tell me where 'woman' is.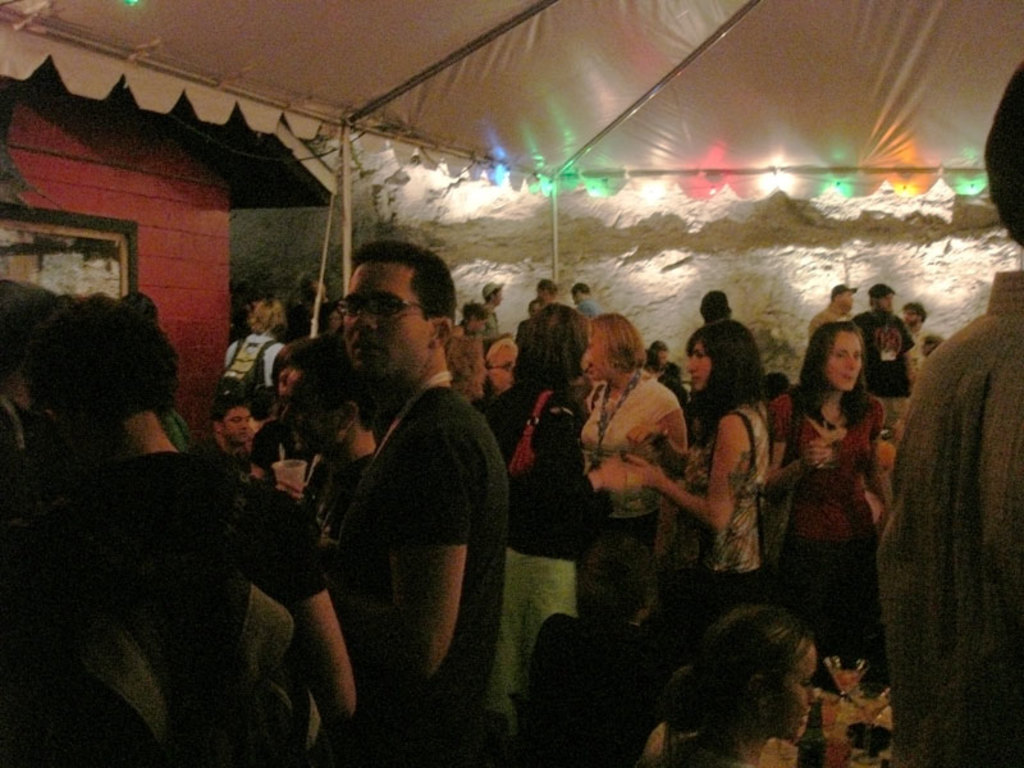
'woman' is at [480, 302, 585, 731].
